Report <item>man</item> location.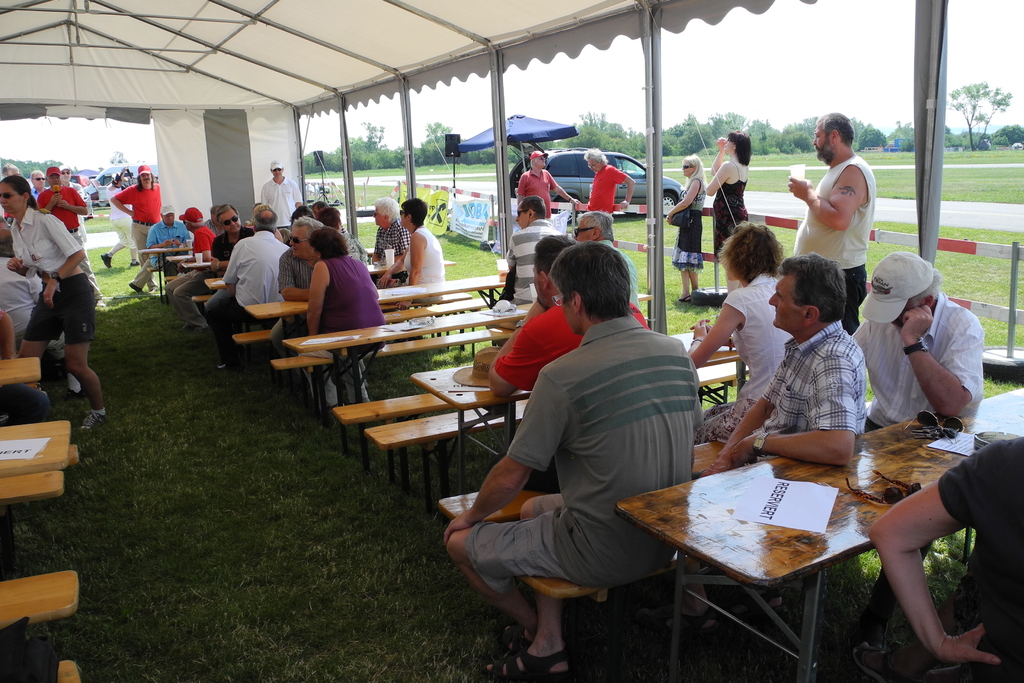
Report: 488 234 644 400.
